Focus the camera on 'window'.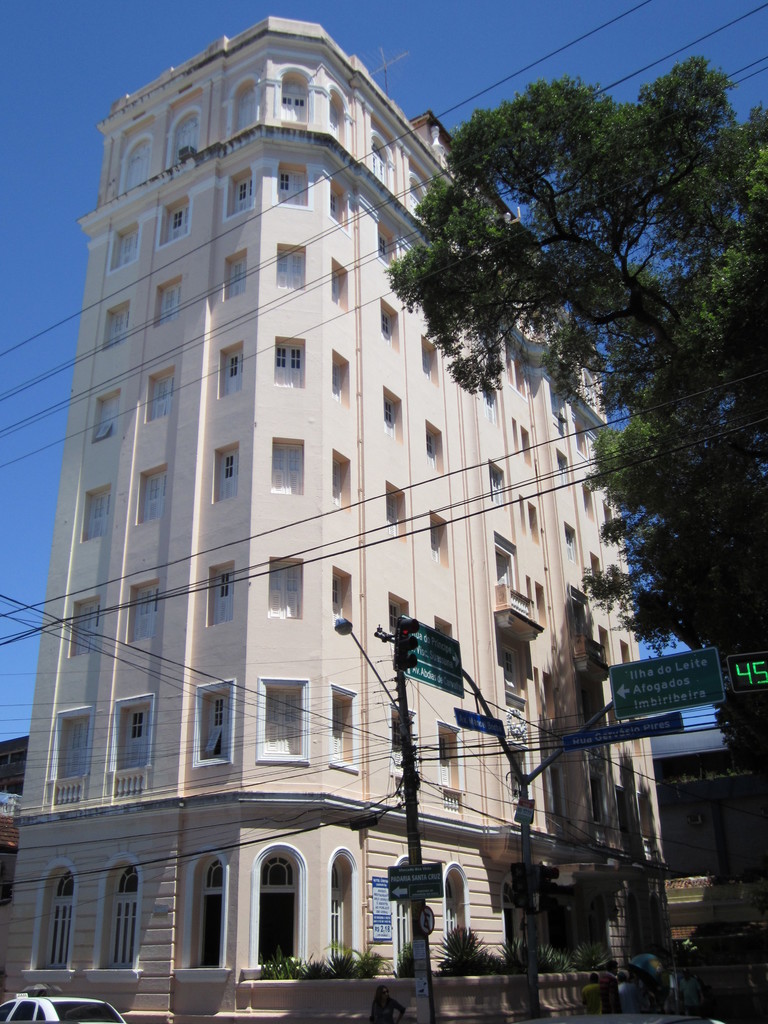
Focus region: BBox(333, 465, 348, 509).
